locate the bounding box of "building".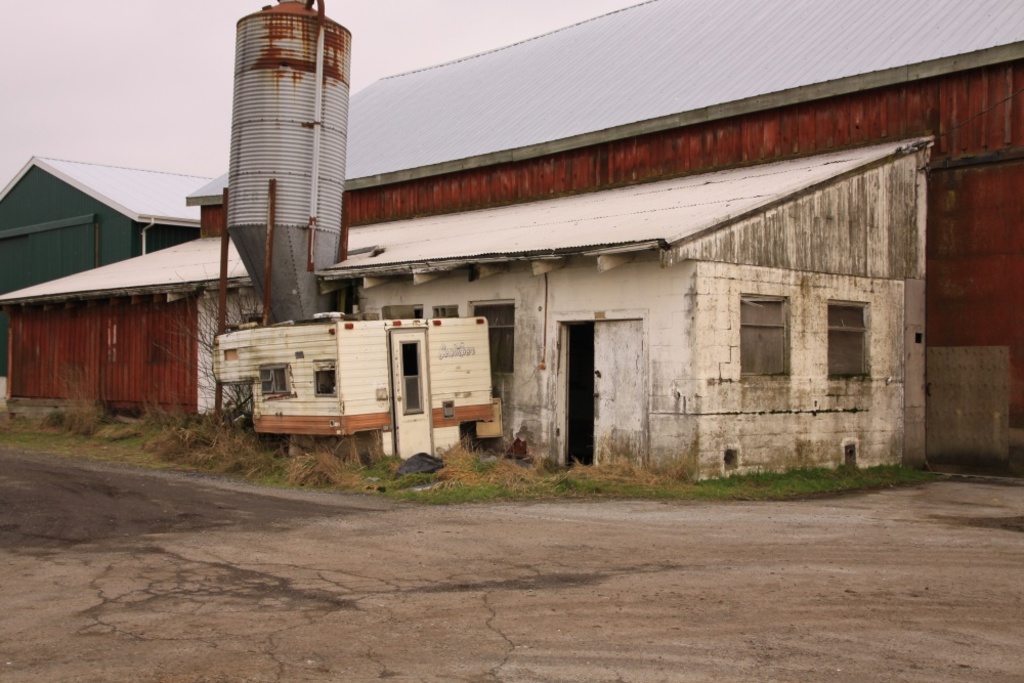
Bounding box: locate(3, 0, 1023, 492).
